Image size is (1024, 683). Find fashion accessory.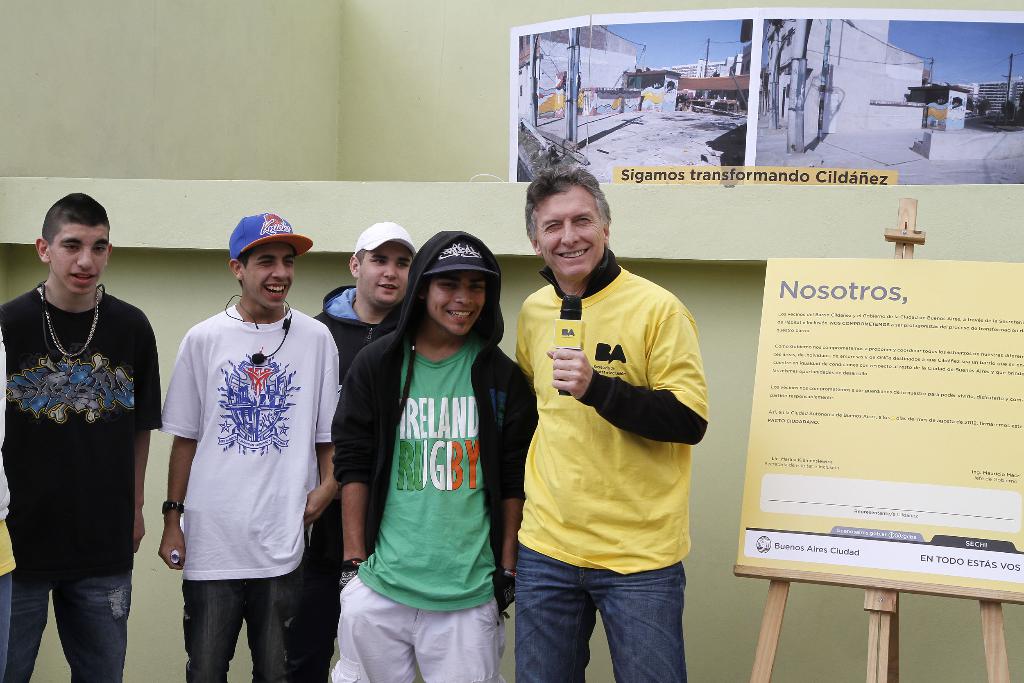
164:499:188:513.
